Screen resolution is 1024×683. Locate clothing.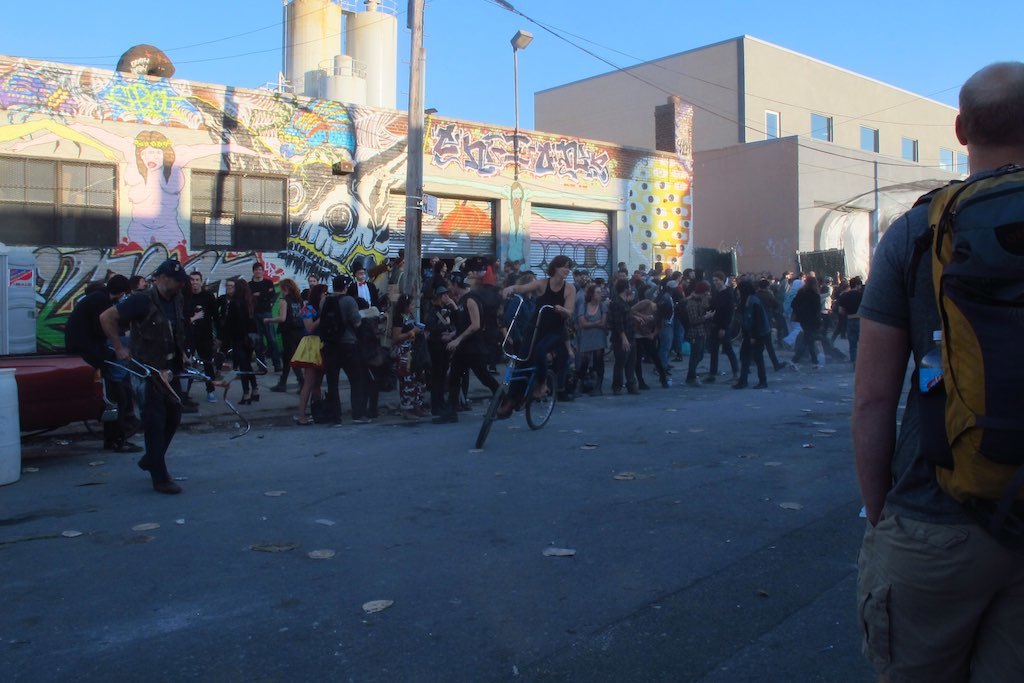
{"left": 640, "top": 314, "right": 669, "bottom": 379}.
